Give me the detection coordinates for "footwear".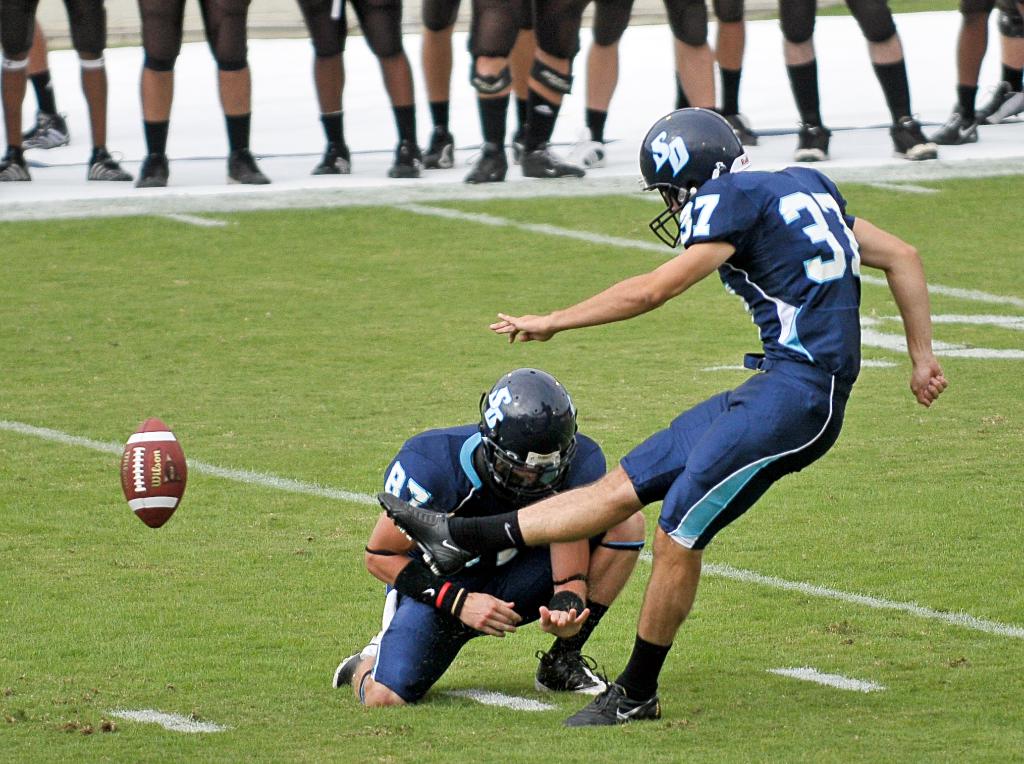
[0,152,31,183].
